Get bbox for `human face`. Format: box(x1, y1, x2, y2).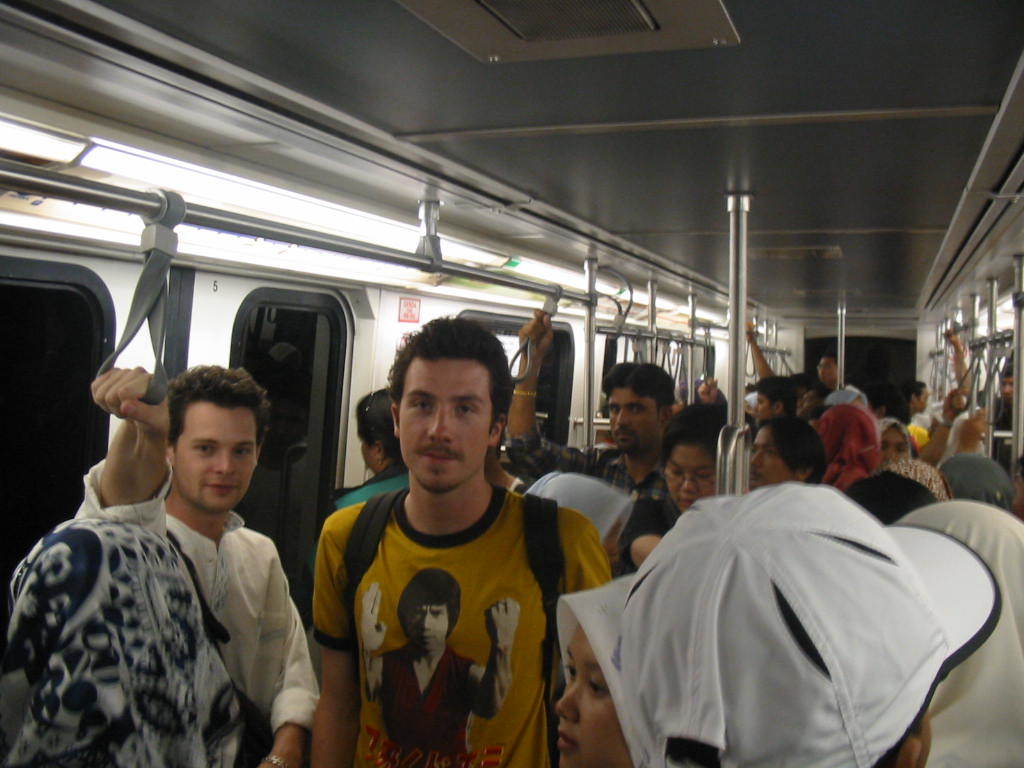
box(880, 423, 909, 474).
